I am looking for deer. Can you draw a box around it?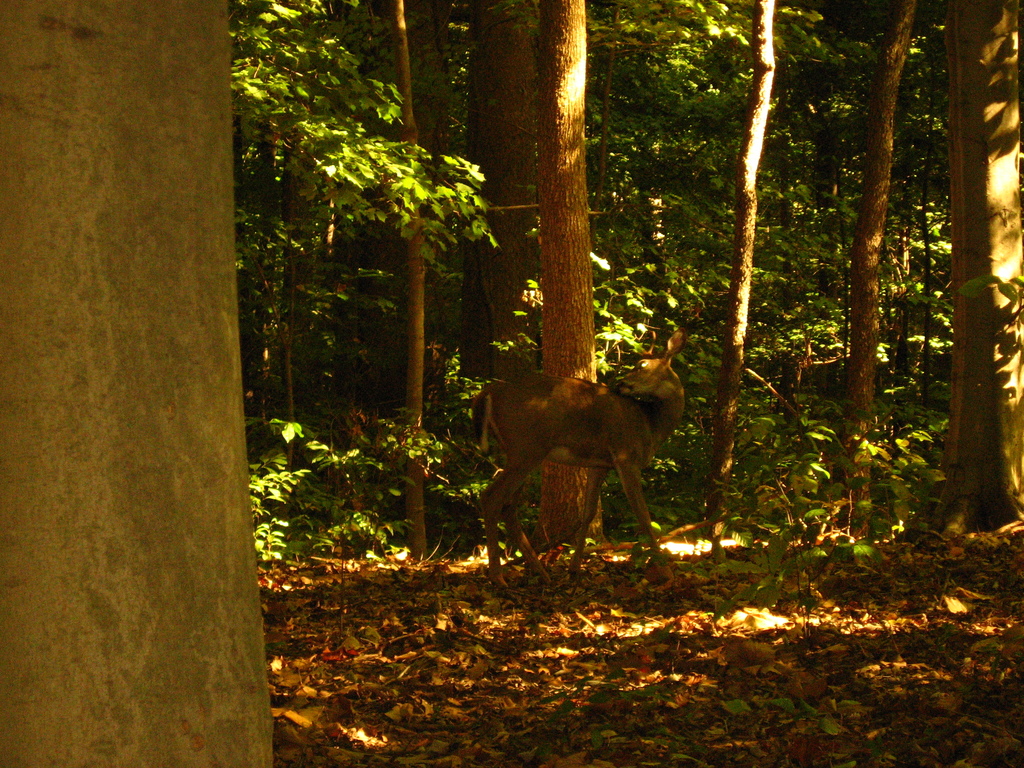
Sure, the bounding box is (471, 328, 687, 586).
